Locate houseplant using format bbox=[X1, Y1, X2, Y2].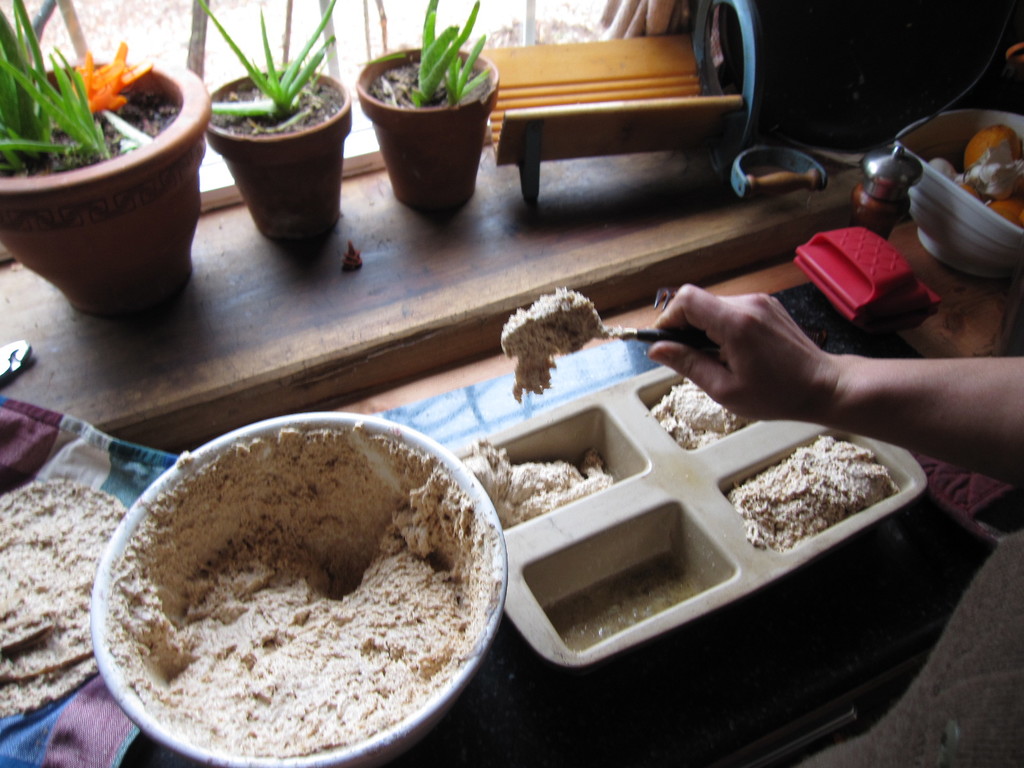
bbox=[0, 0, 215, 315].
